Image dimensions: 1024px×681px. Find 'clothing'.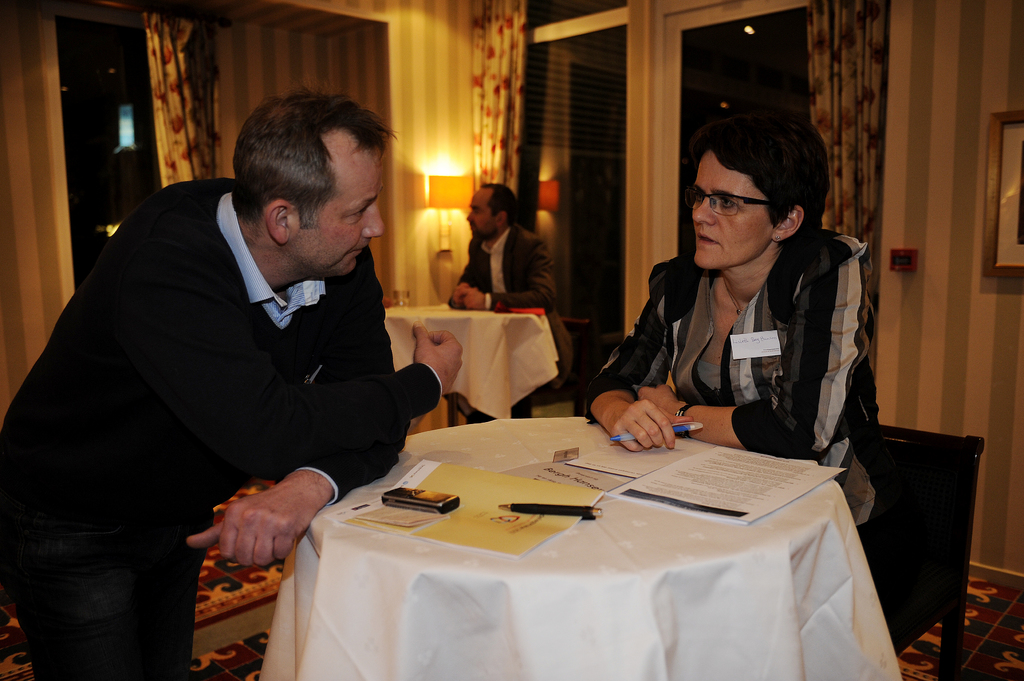
bbox=(582, 230, 883, 609).
